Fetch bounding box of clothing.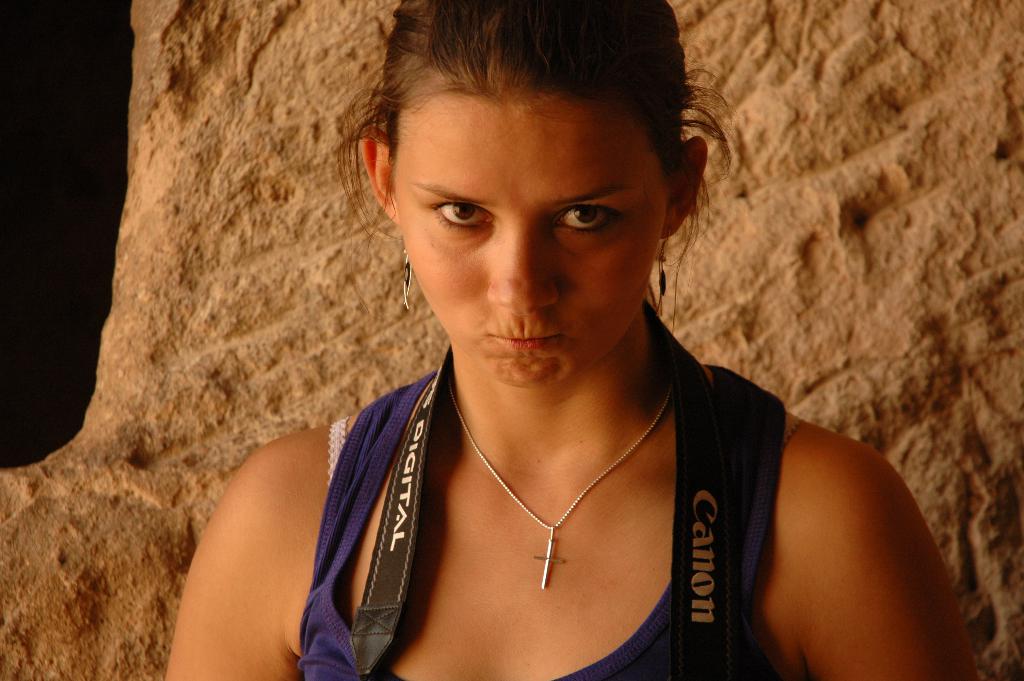
Bbox: BBox(248, 348, 850, 670).
